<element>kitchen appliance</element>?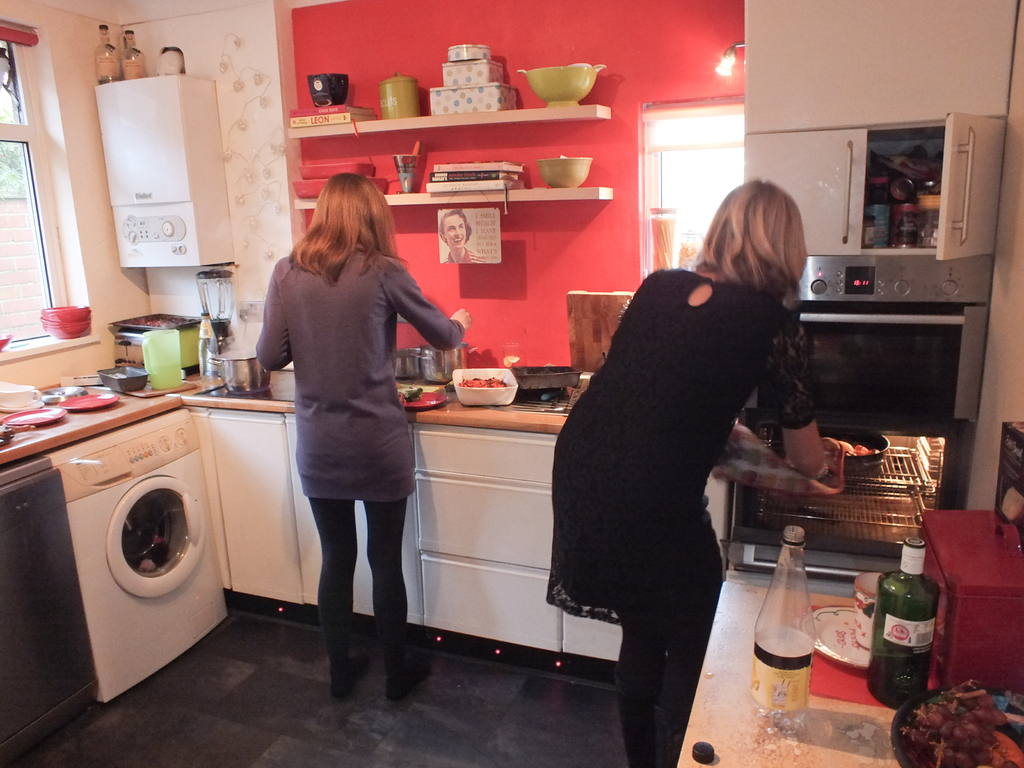
BBox(108, 316, 186, 354)
